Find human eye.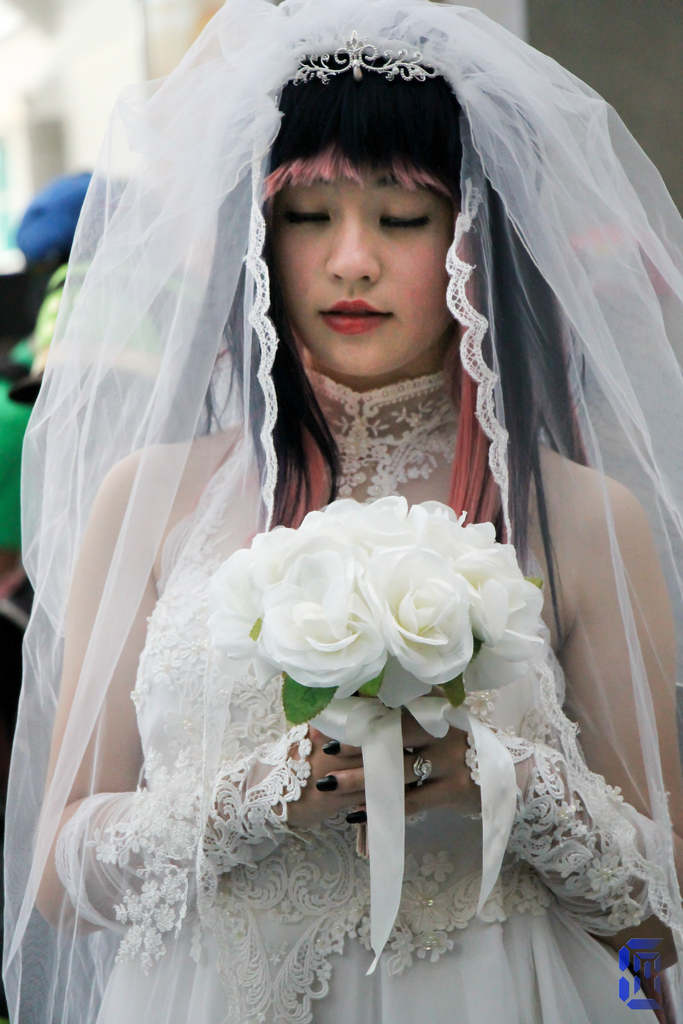
279 204 332 228.
